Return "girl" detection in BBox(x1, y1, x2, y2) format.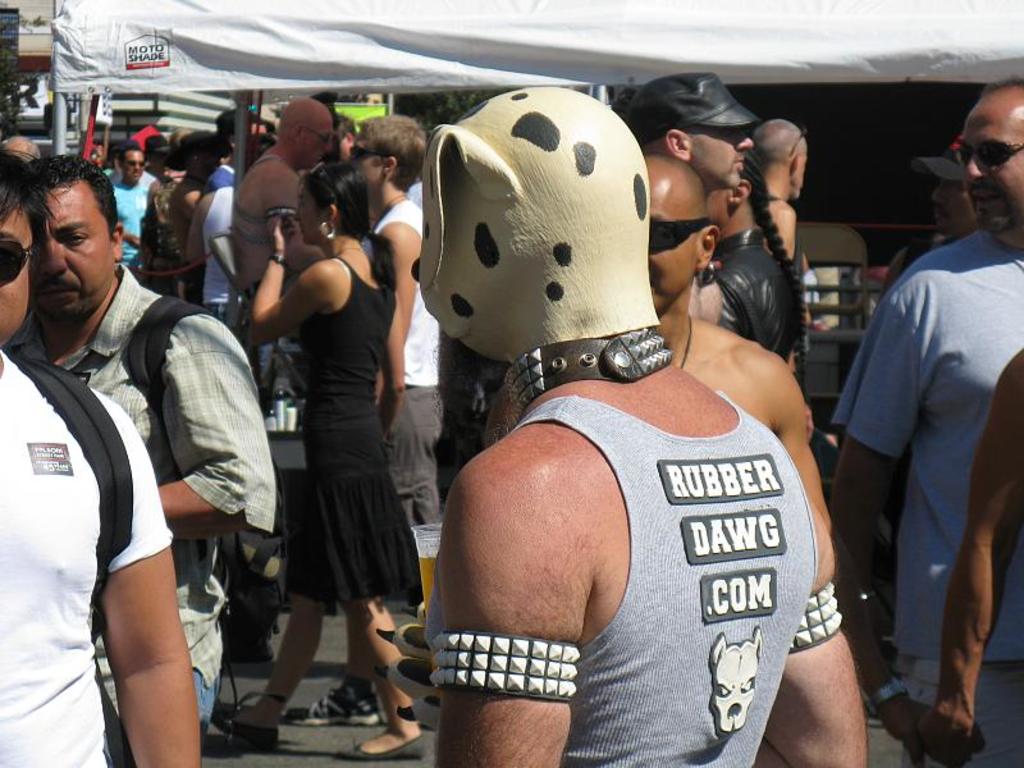
BBox(209, 156, 428, 760).
